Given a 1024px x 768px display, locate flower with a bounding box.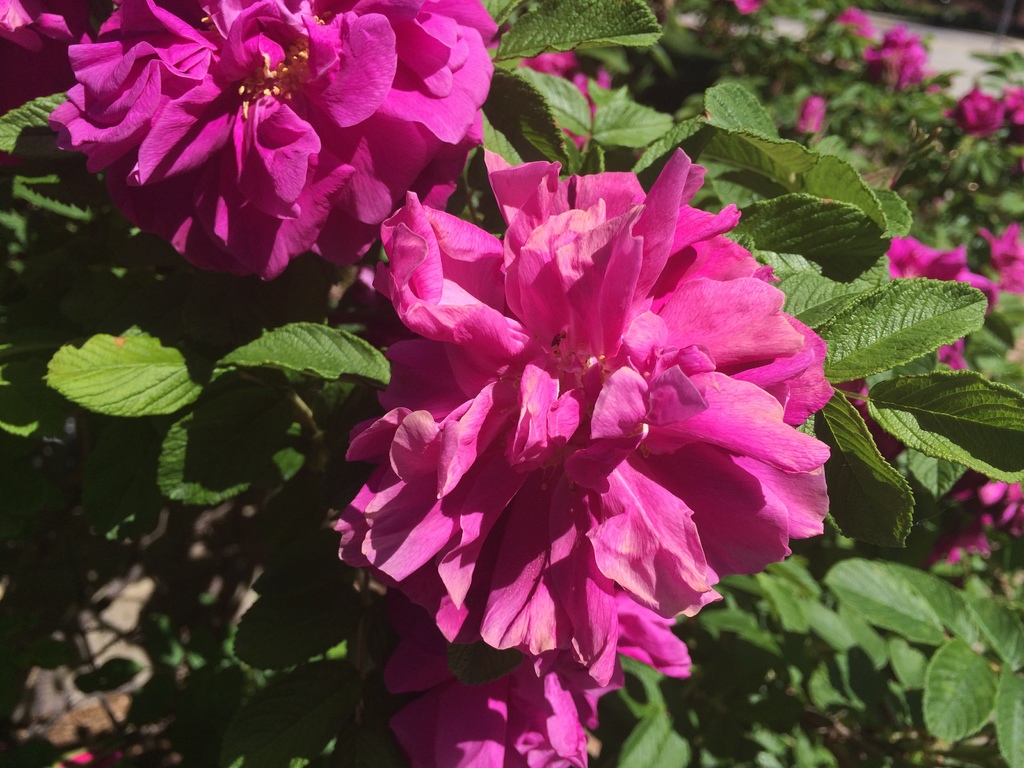
Located: <bbox>0, 0, 102, 114</bbox>.
